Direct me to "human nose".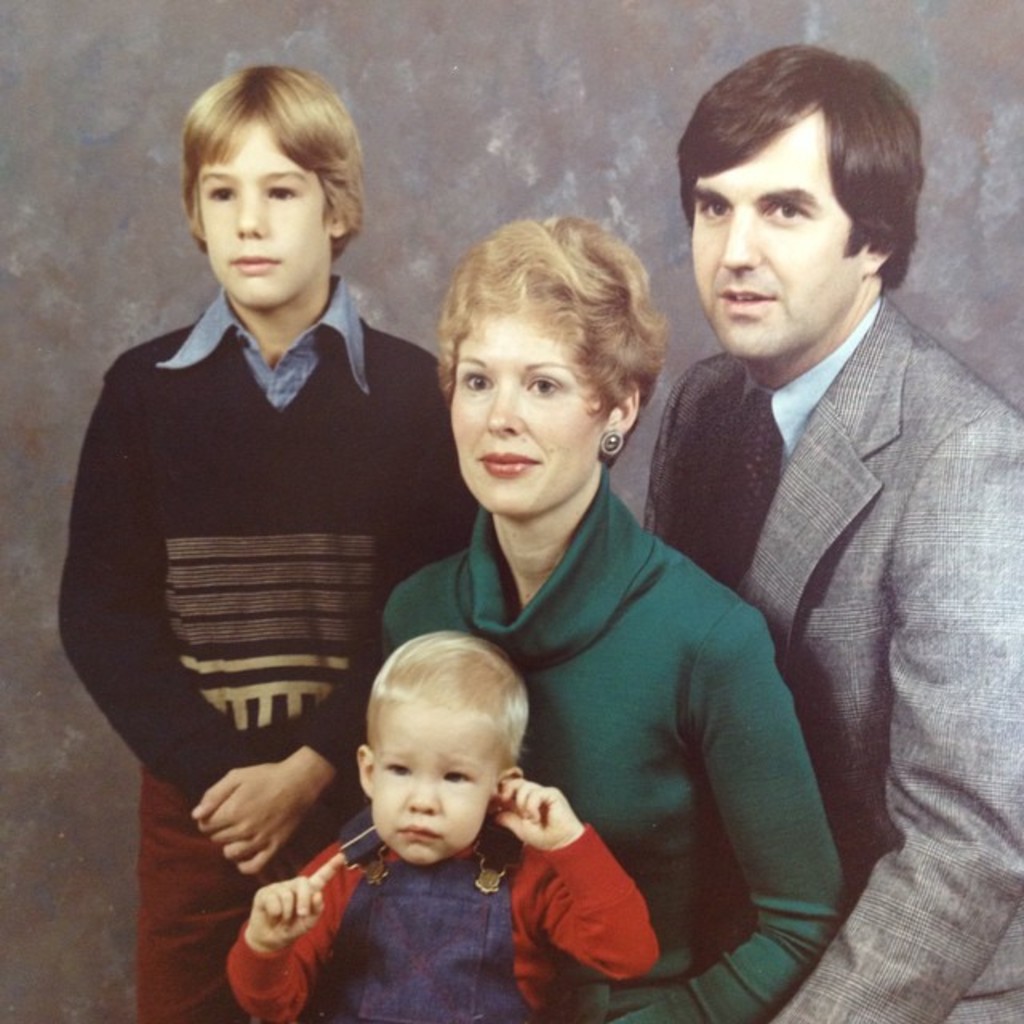
Direction: [406,774,448,811].
